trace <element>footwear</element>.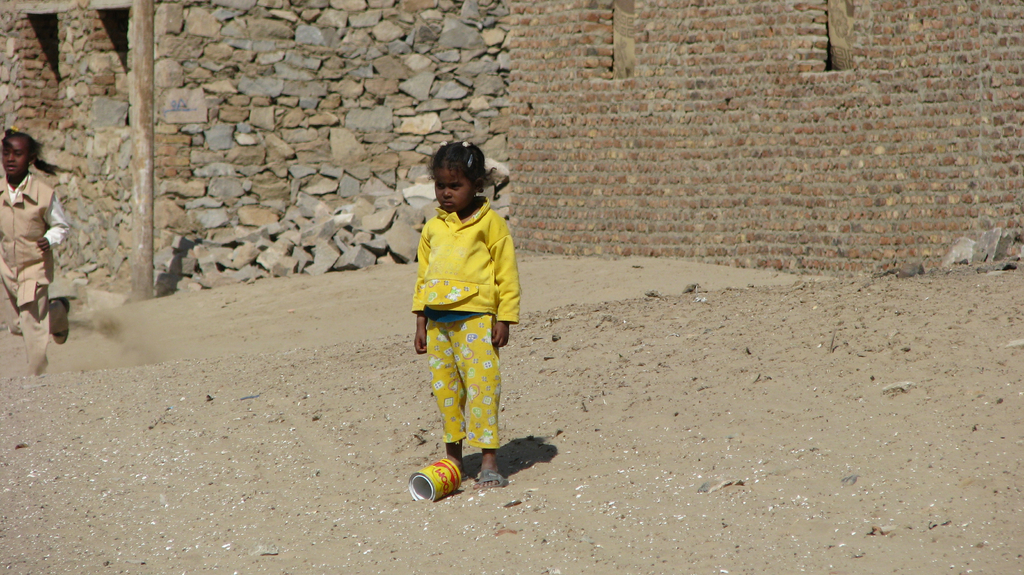
Traced to x1=479 y1=470 x2=507 y2=490.
